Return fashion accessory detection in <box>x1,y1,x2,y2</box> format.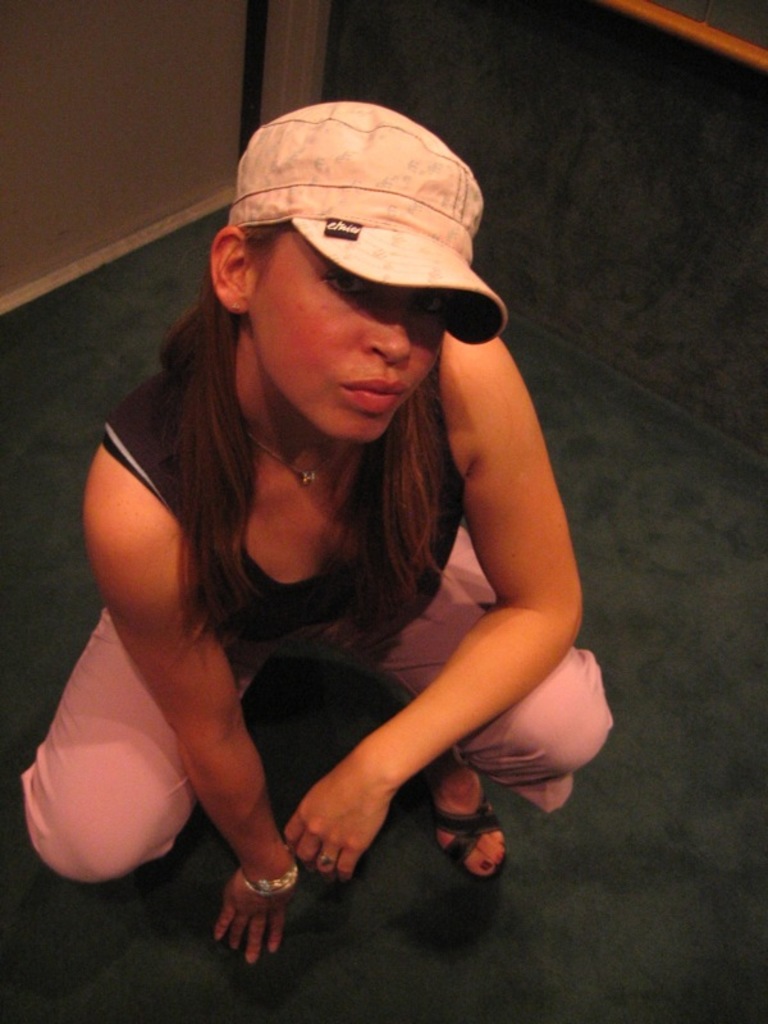
<box>246,431,333,484</box>.
